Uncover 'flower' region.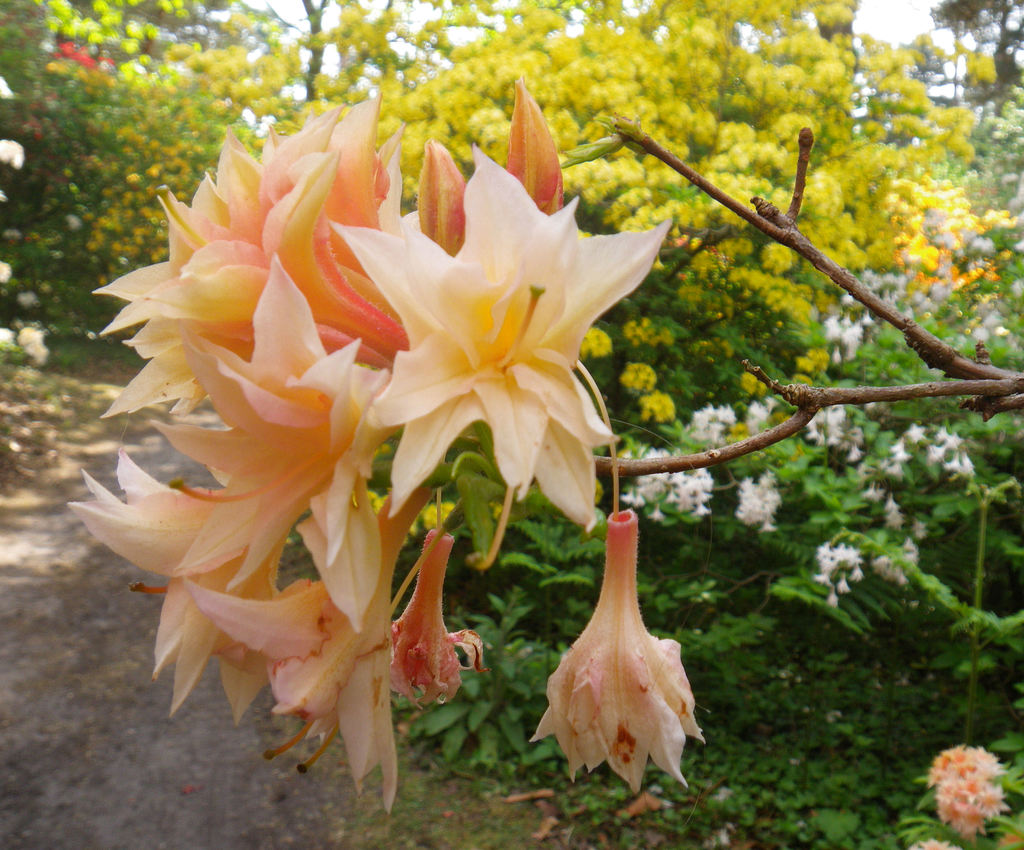
Uncovered: {"x1": 328, "y1": 147, "x2": 670, "y2": 534}.
